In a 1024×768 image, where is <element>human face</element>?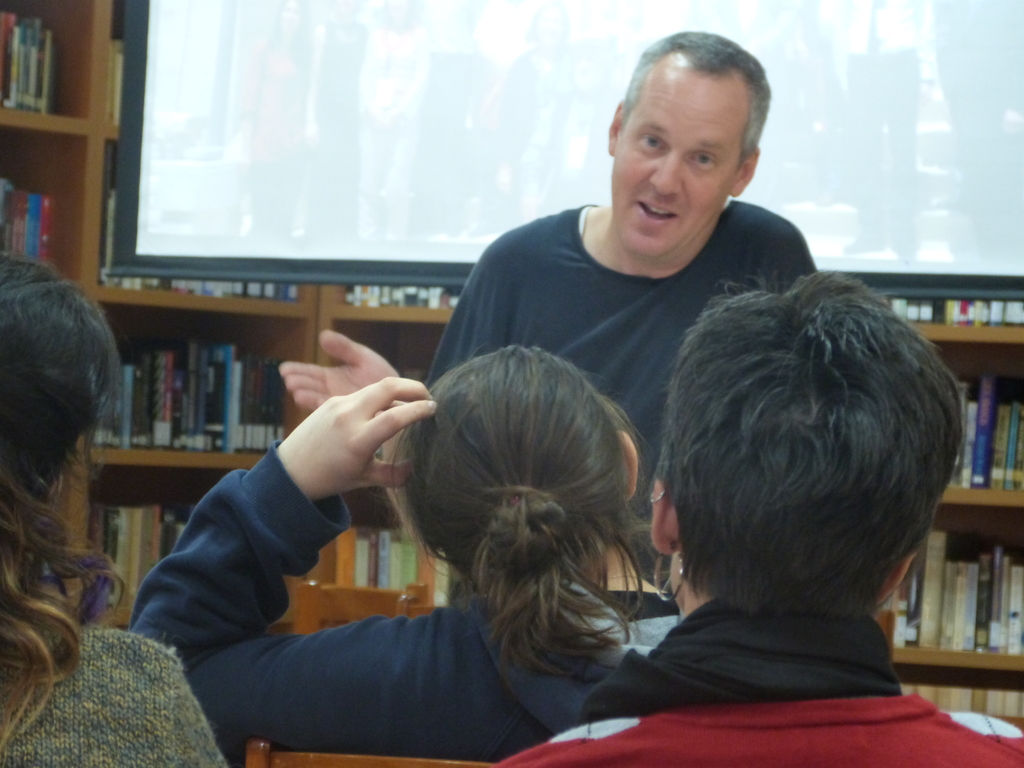
crop(609, 51, 749, 258).
